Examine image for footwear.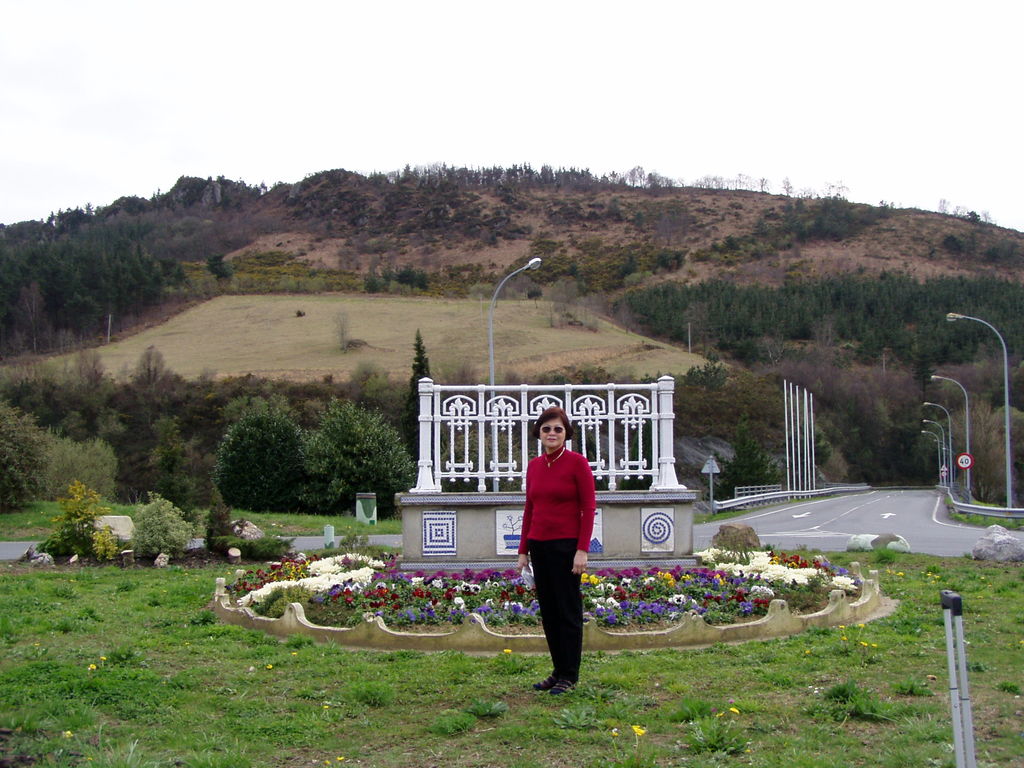
Examination result: <bbox>534, 664, 572, 688</bbox>.
